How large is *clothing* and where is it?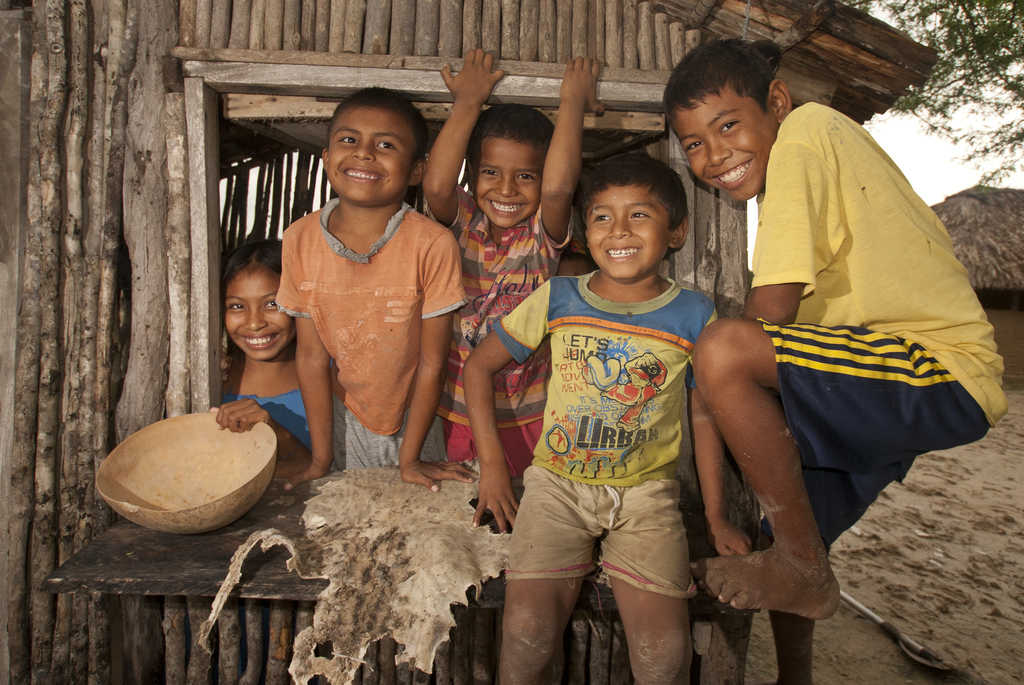
Bounding box: 276,158,452,467.
